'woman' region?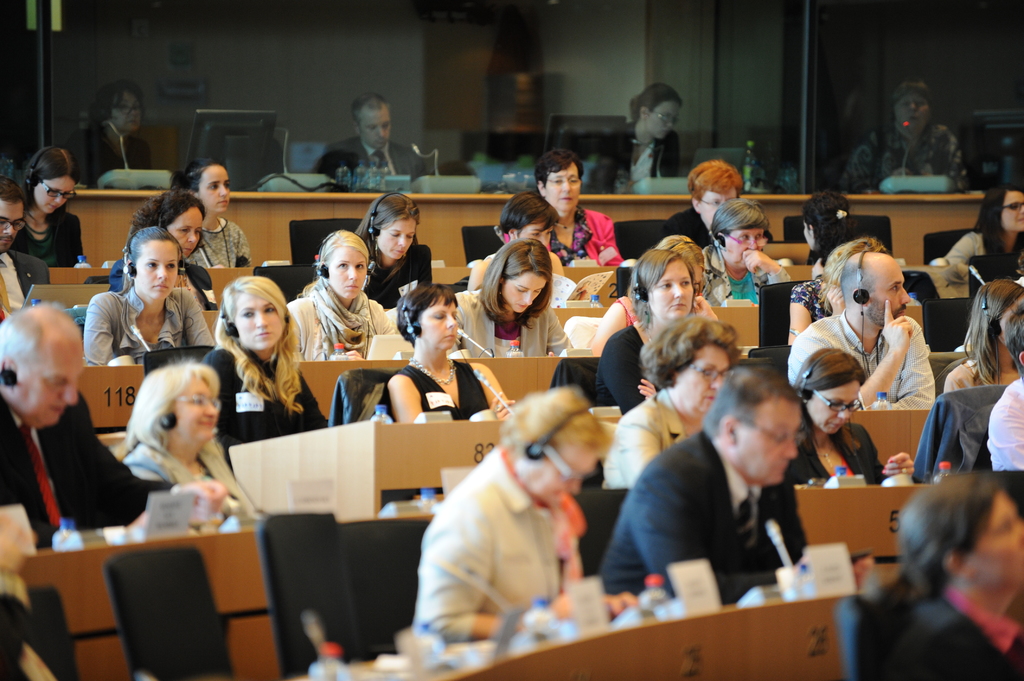
bbox=[806, 192, 852, 266]
